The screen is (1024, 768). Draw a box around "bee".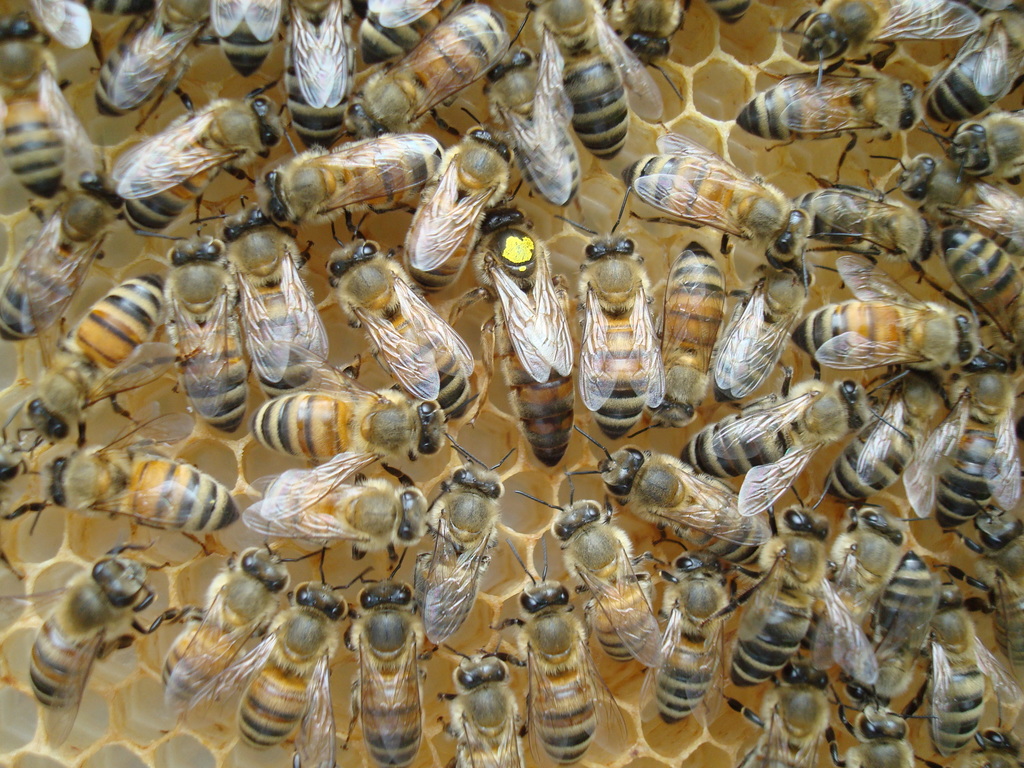
region(591, 0, 694, 61).
